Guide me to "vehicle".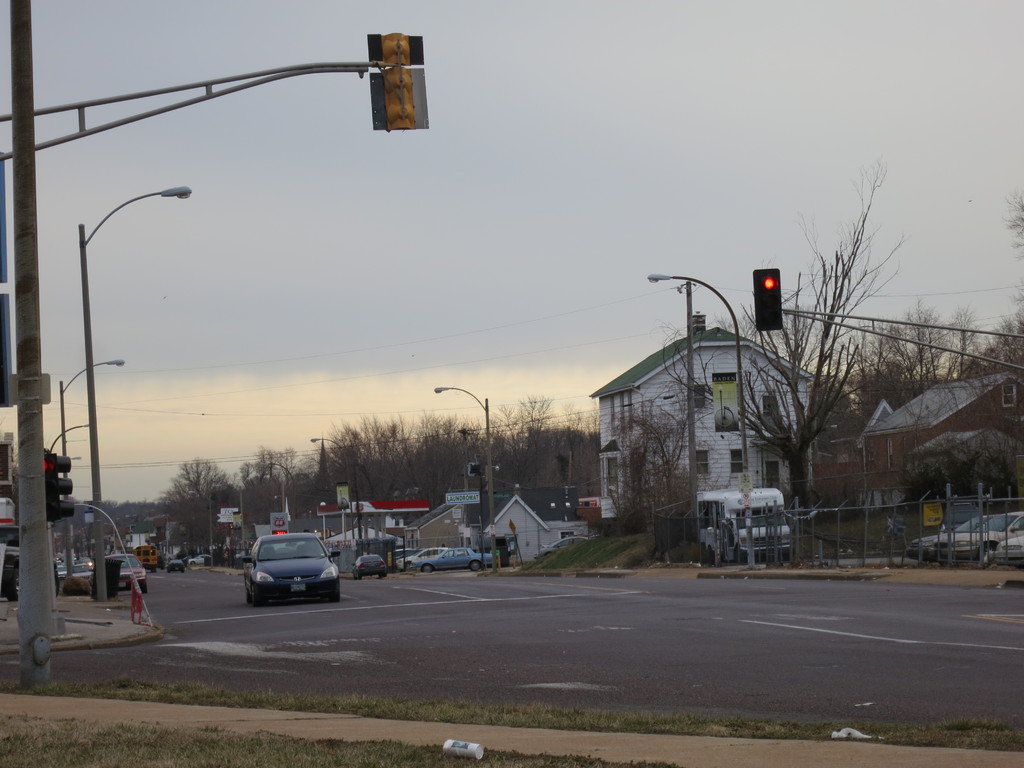
Guidance: <box>406,545,460,572</box>.
